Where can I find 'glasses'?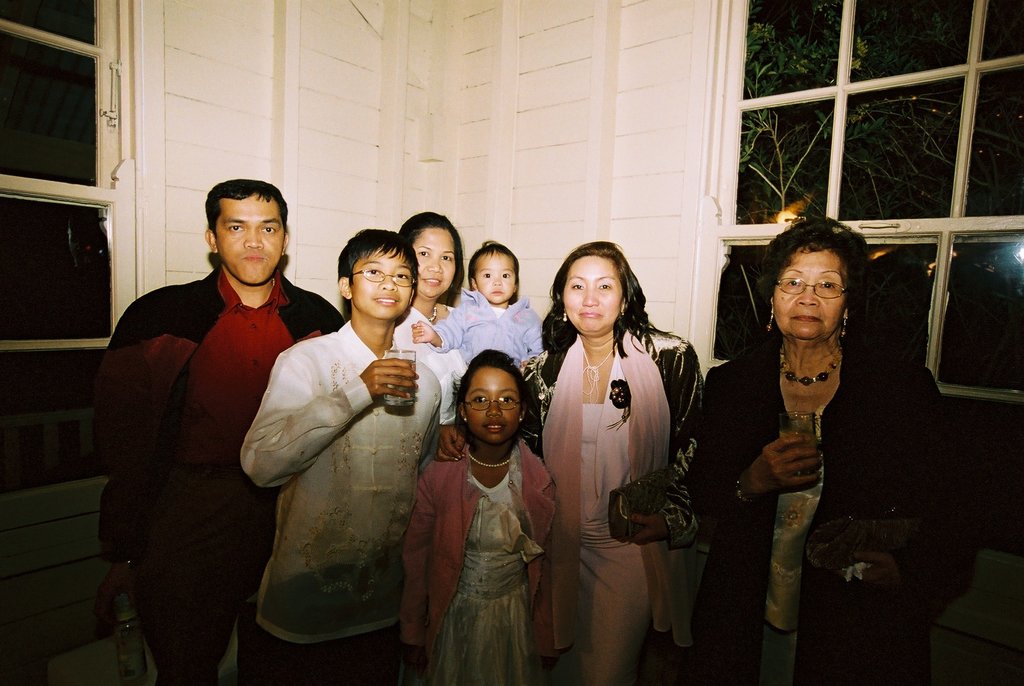
You can find it at select_region(460, 396, 522, 412).
